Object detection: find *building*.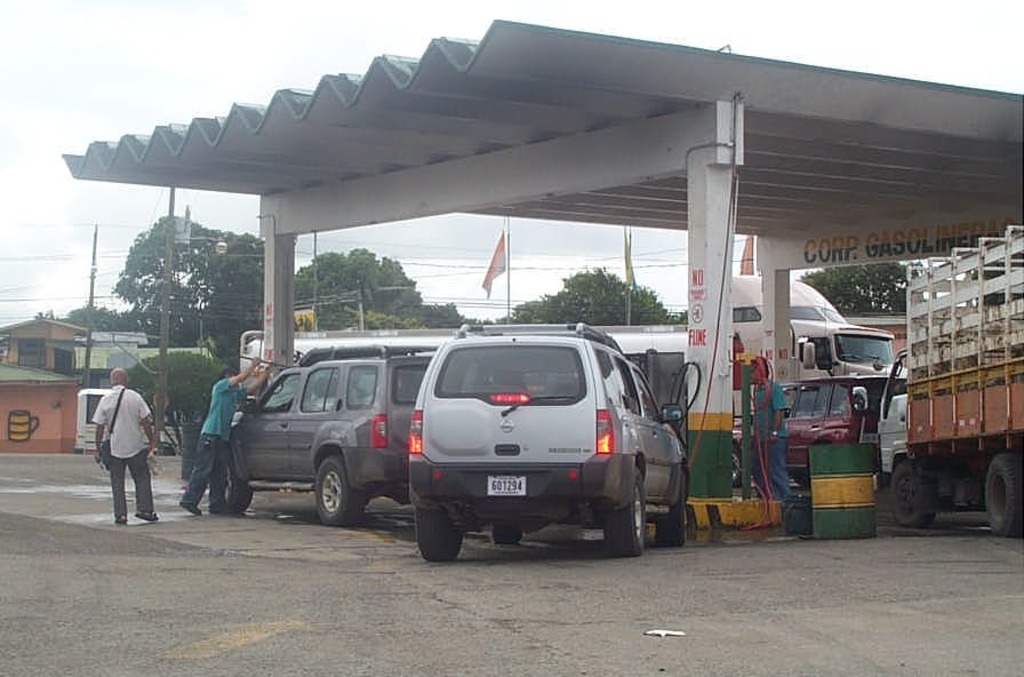
bbox=[0, 316, 91, 377].
